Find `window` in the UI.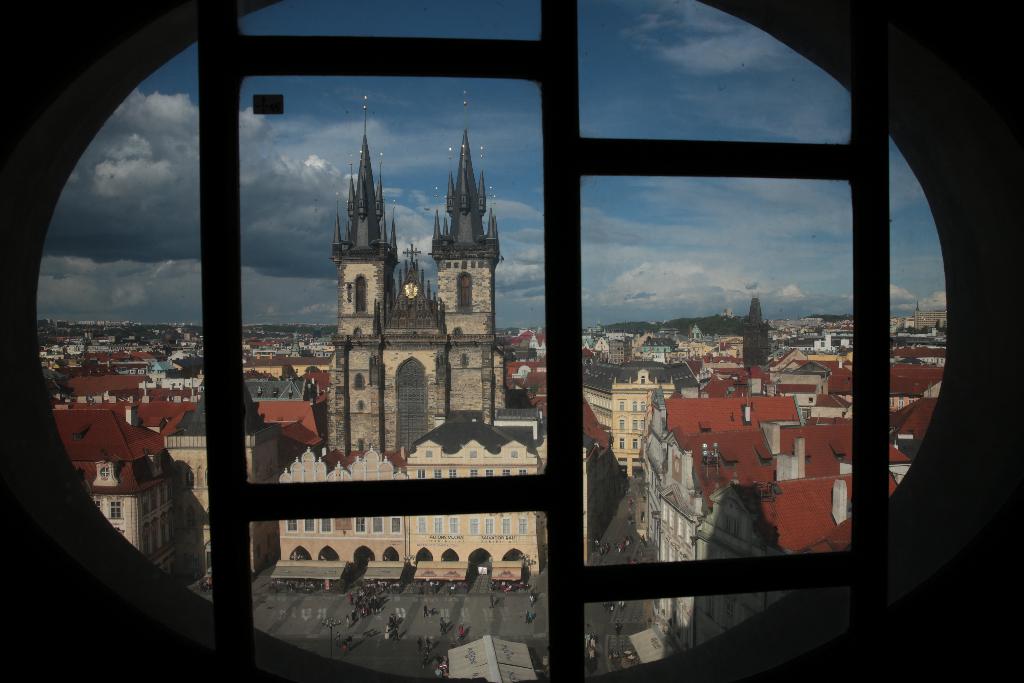
UI element at box=[303, 518, 316, 536].
